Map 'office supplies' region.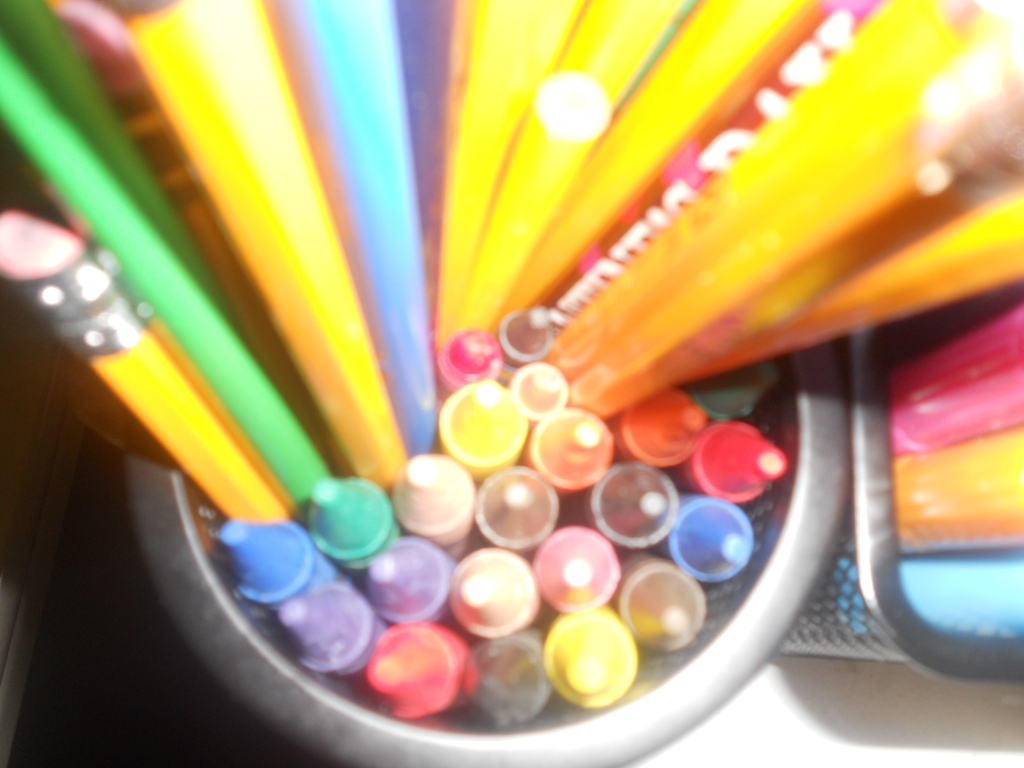
Mapped to rect(263, 0, 443, 453).
